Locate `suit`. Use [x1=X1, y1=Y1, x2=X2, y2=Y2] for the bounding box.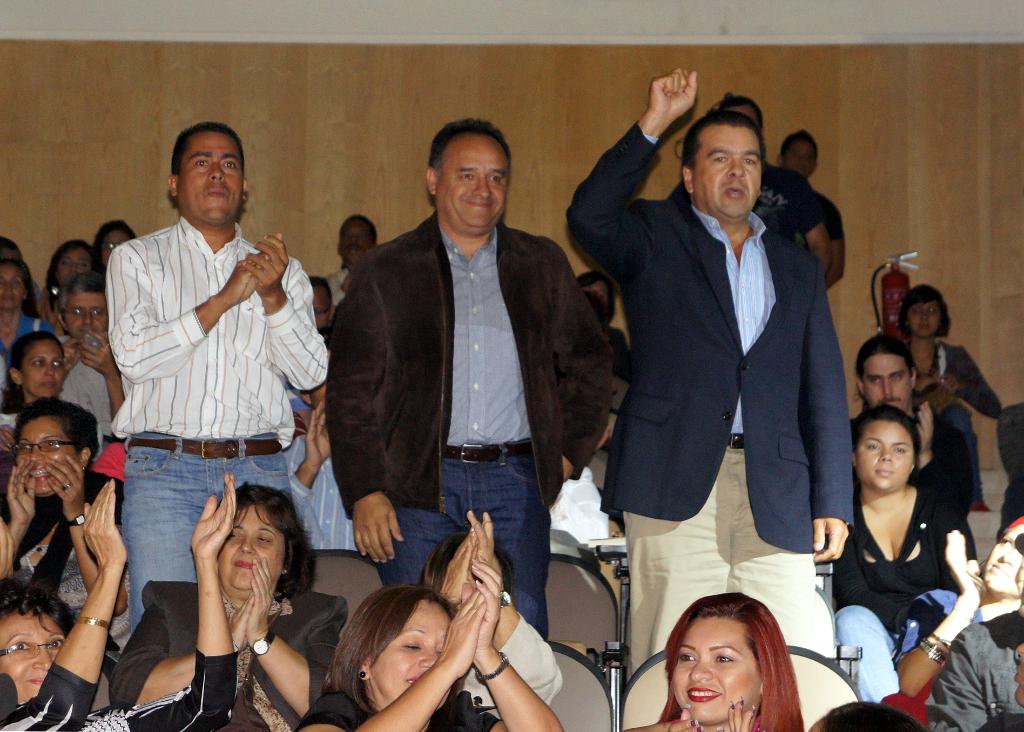
[x1=599, y1=87, x2=867, y2=672].
